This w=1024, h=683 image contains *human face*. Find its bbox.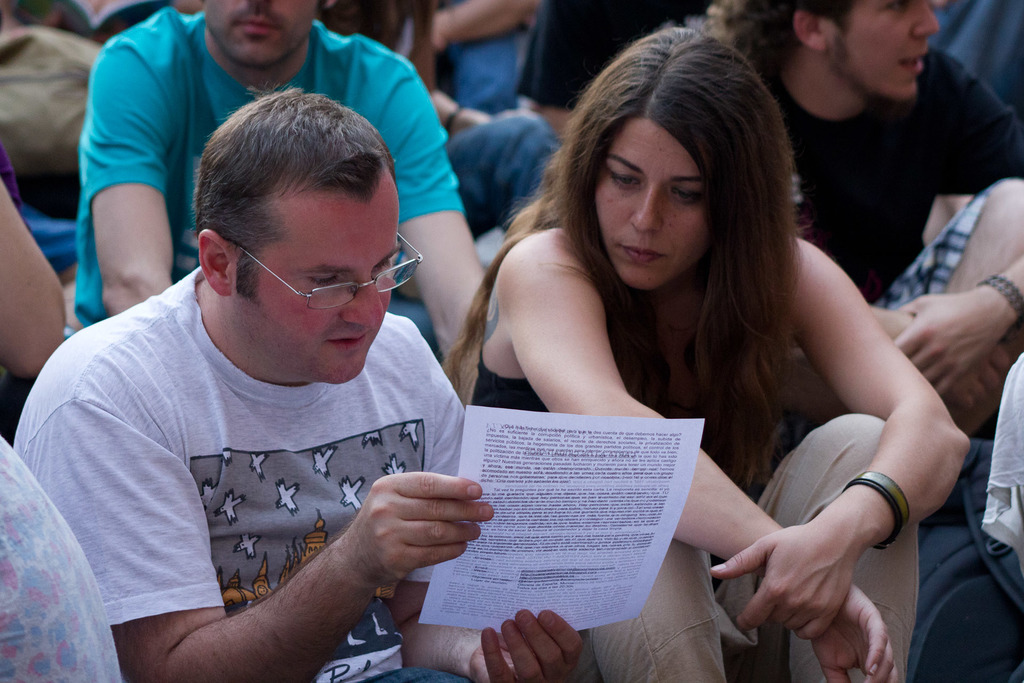
select_region(204, 0, 320, 69).
